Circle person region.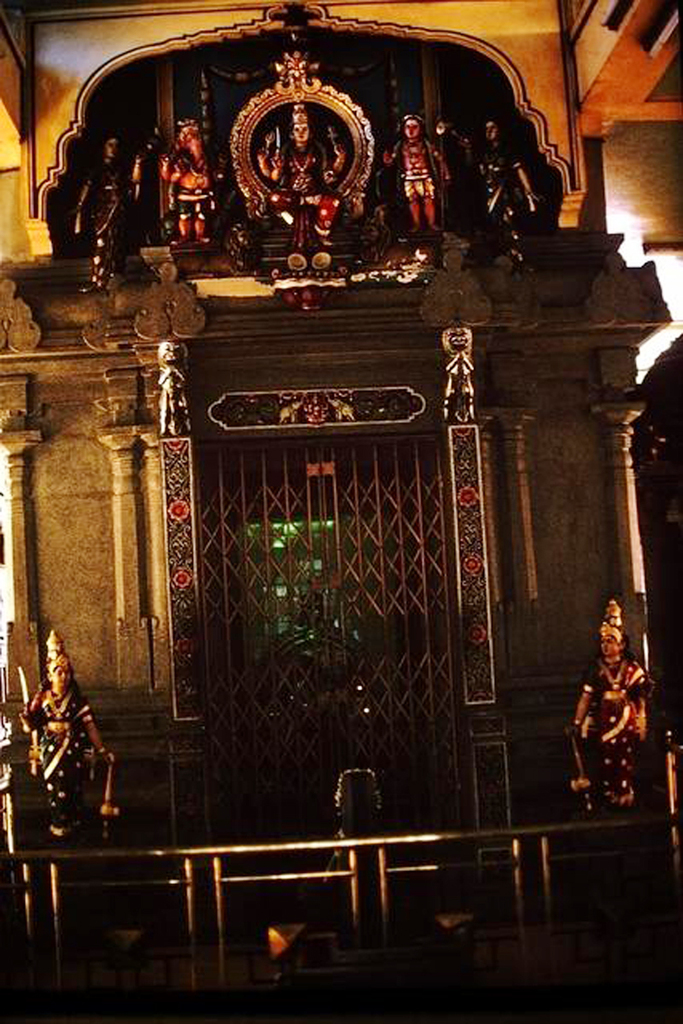
Region: <bbox>20, 632, 108, 836</bbox>.
